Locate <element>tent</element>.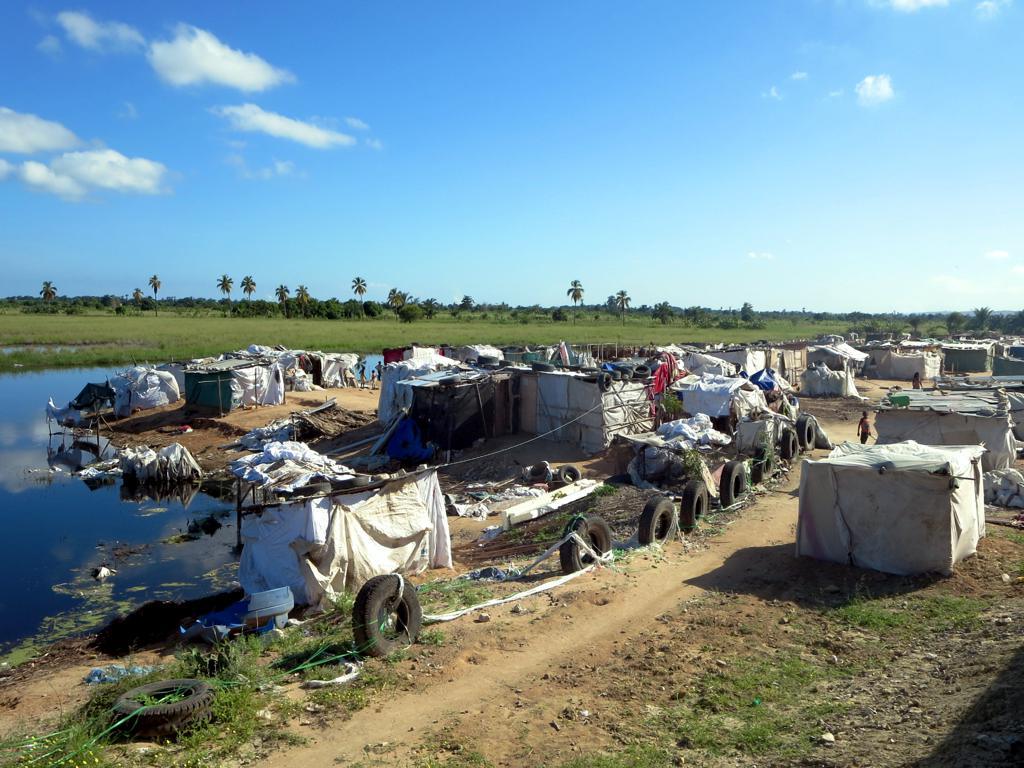
Bounding box: left=765, top=341, right=805, bottom=392.
